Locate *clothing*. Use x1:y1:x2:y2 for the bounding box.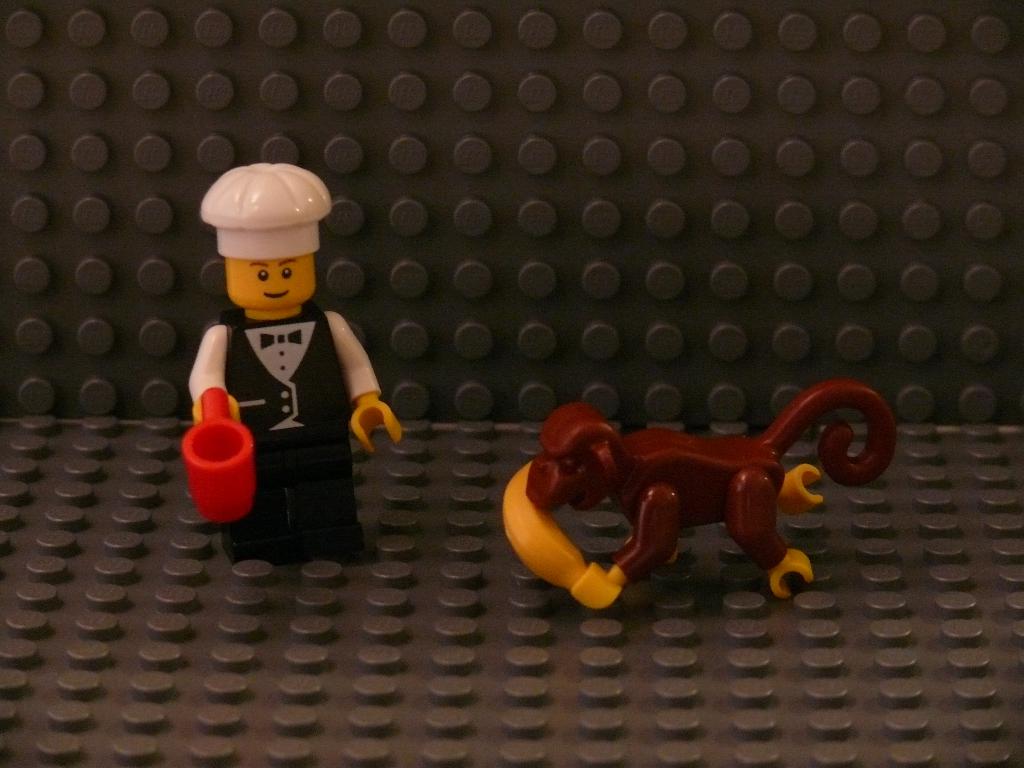
221:304:360:523.
